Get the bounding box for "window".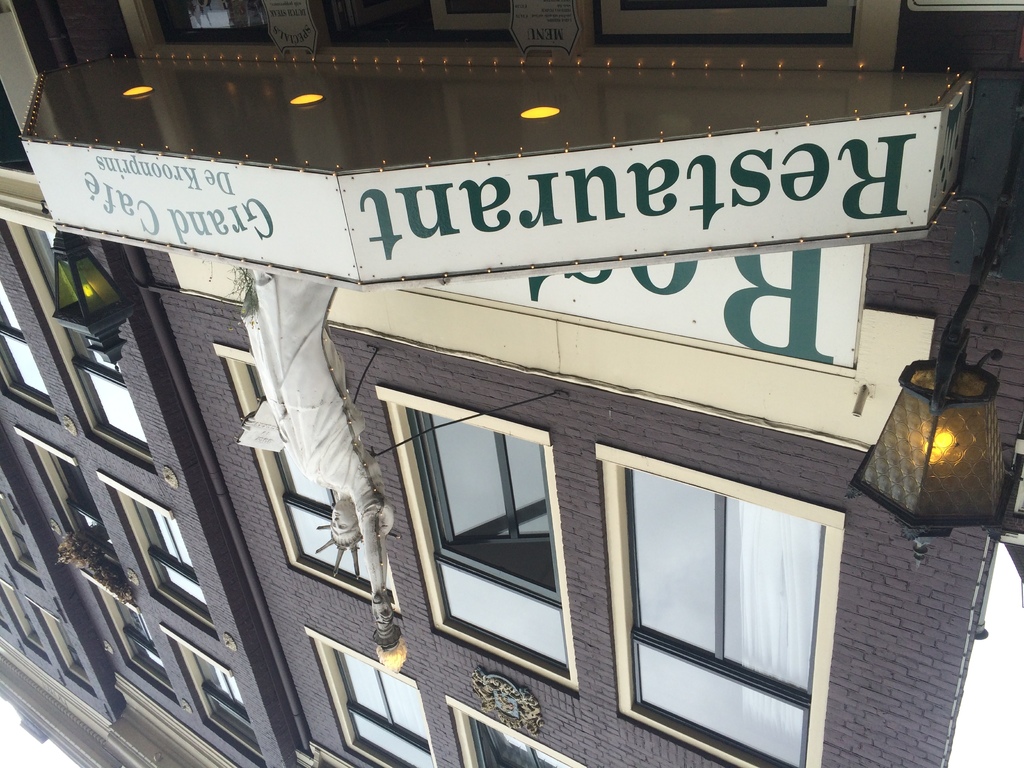
l=401, t=413, r=584, b=682.
